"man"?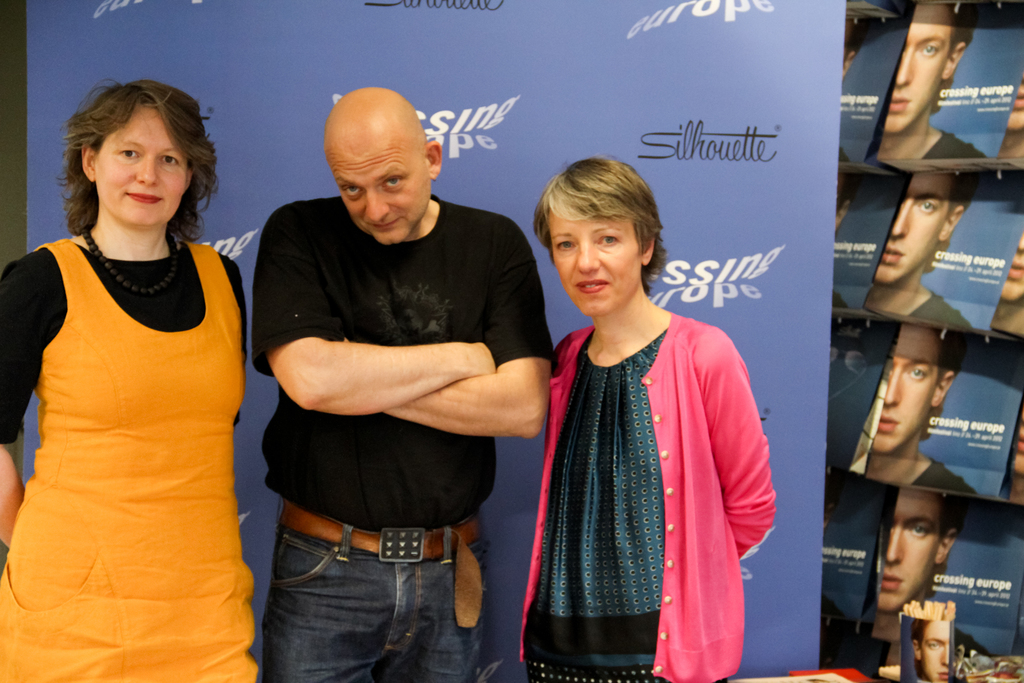
BBox(867, 172, 968, 327)
